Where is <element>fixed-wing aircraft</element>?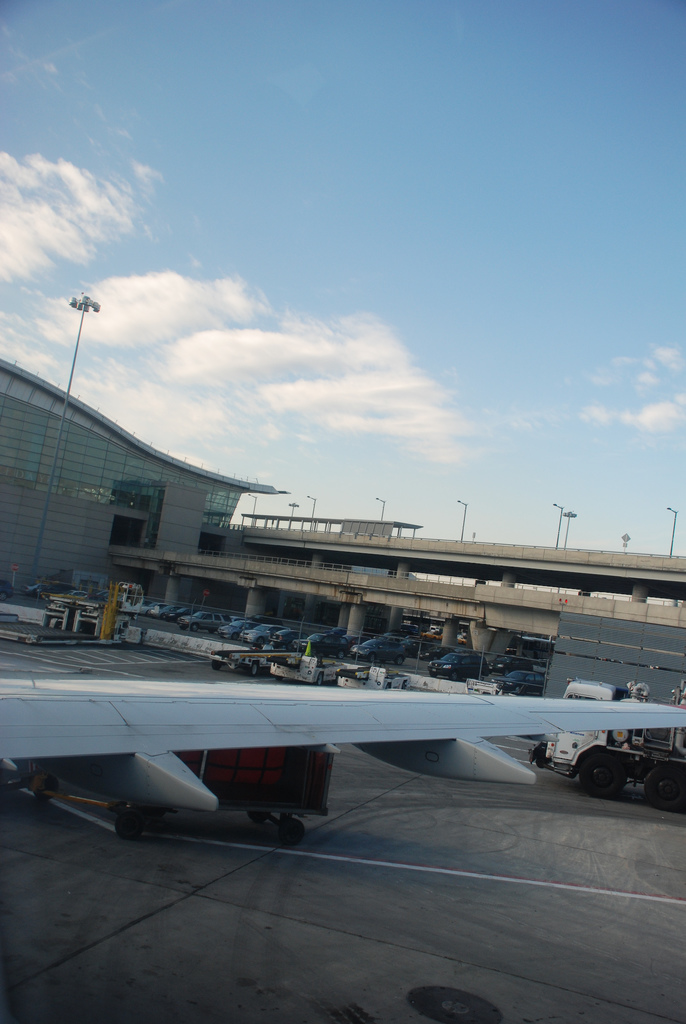
bbox(0, 669, 685, 850).
